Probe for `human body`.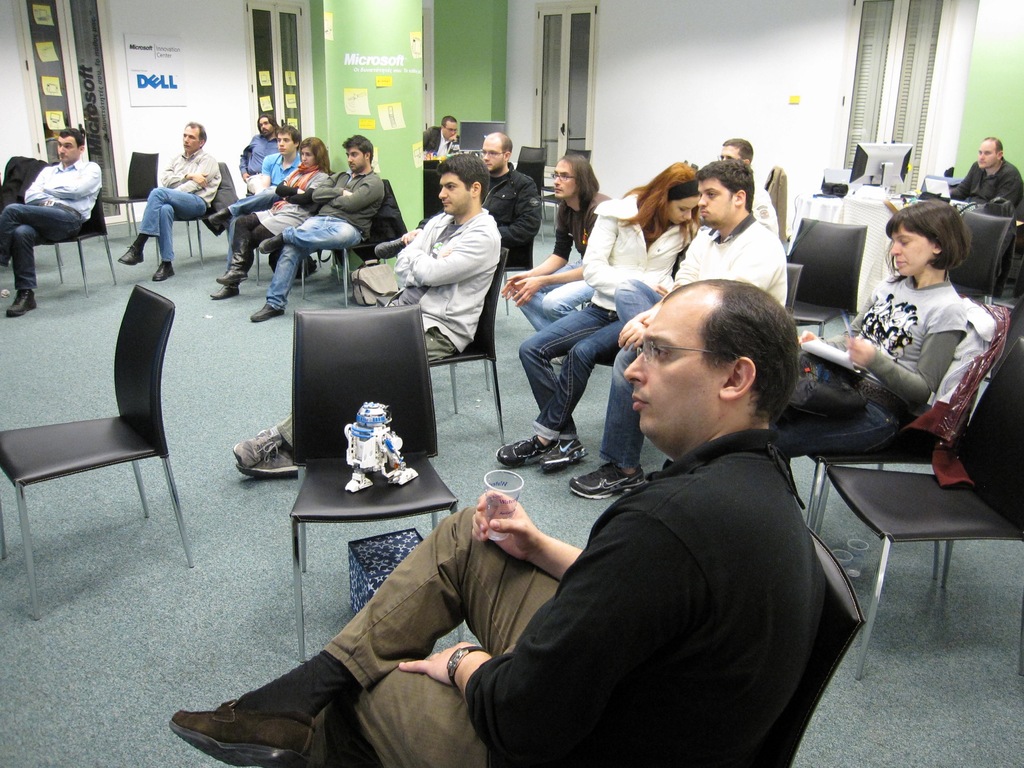
Probe result: [left=116, top=143, right=224, bottom=281].
